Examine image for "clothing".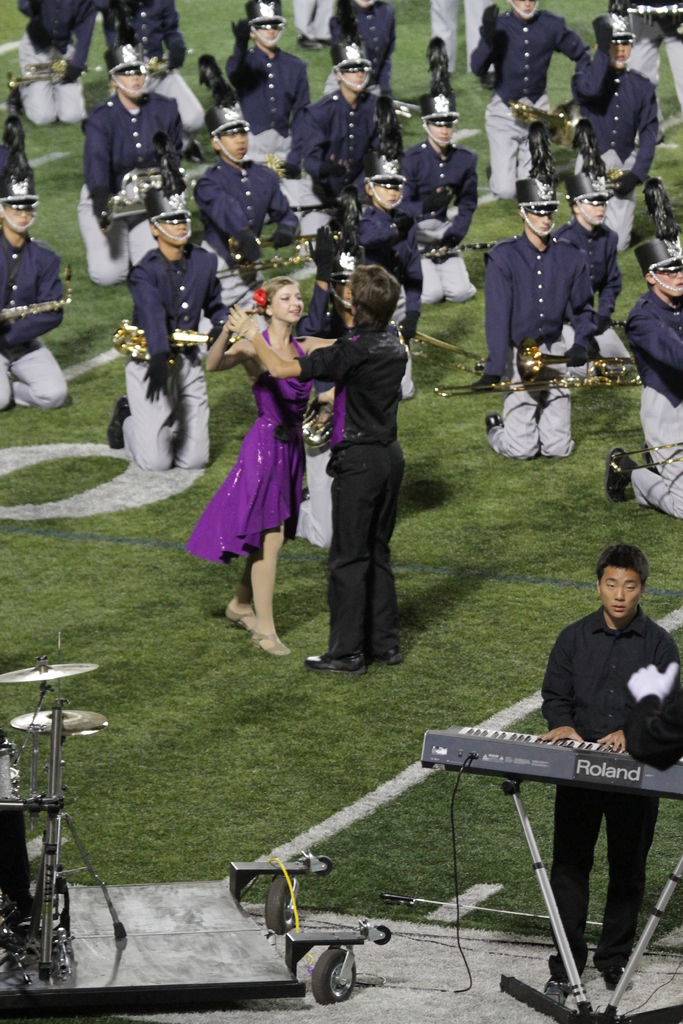
Examination result: {"x1": 106, "y1": 1, "x2": 204, "y2": 134}.
